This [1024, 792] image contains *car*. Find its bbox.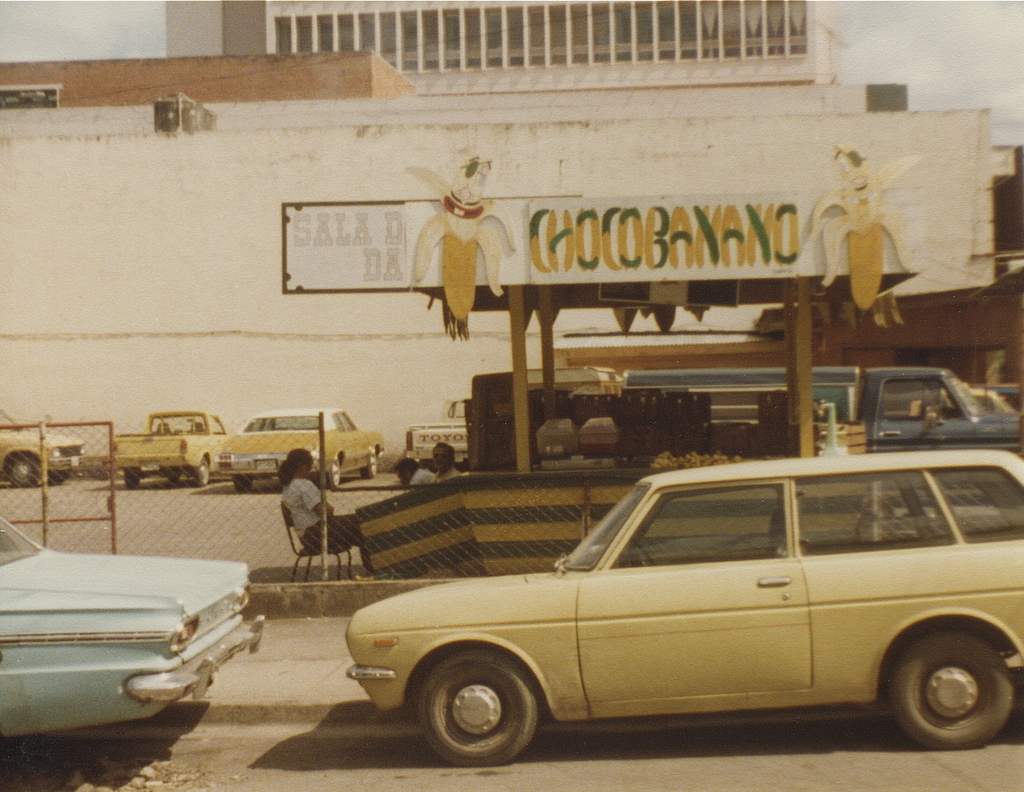
bbox=(0, 518, 266, 747).
